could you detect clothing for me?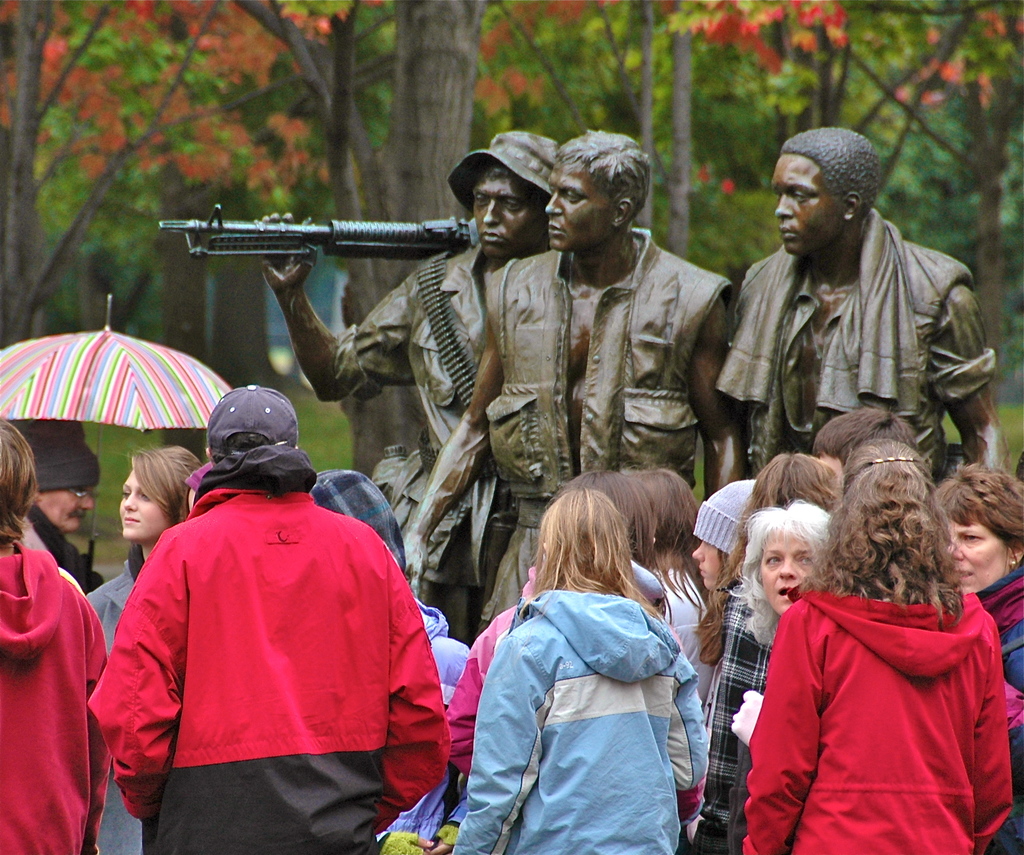
Detection result: bbox=[478, 227, 710, 609].
